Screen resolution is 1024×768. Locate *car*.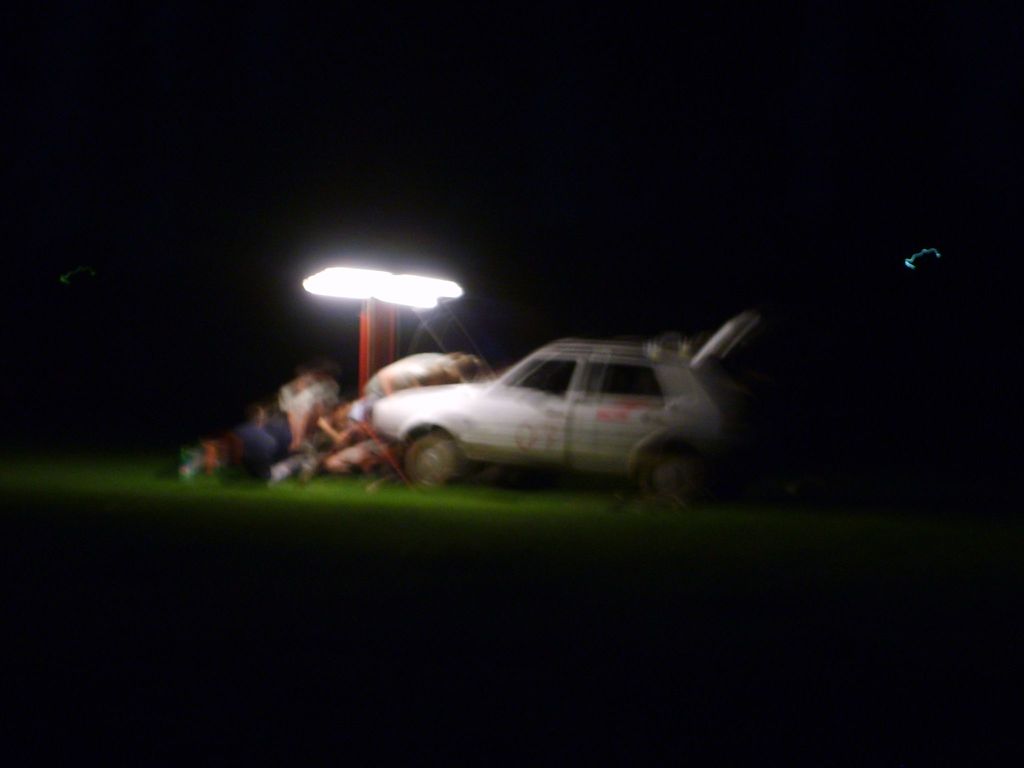
bbox=(367, 307, 760, 506).
